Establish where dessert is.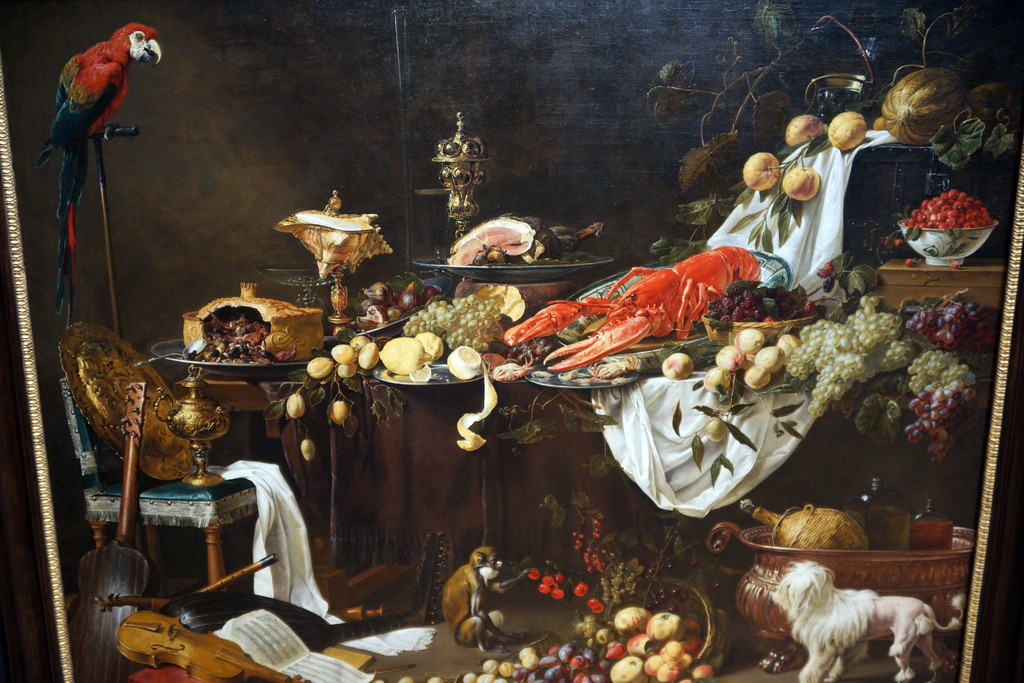
Established at {"x1": 877, "y1": 71, "x2": 949, "y2": 150}.
